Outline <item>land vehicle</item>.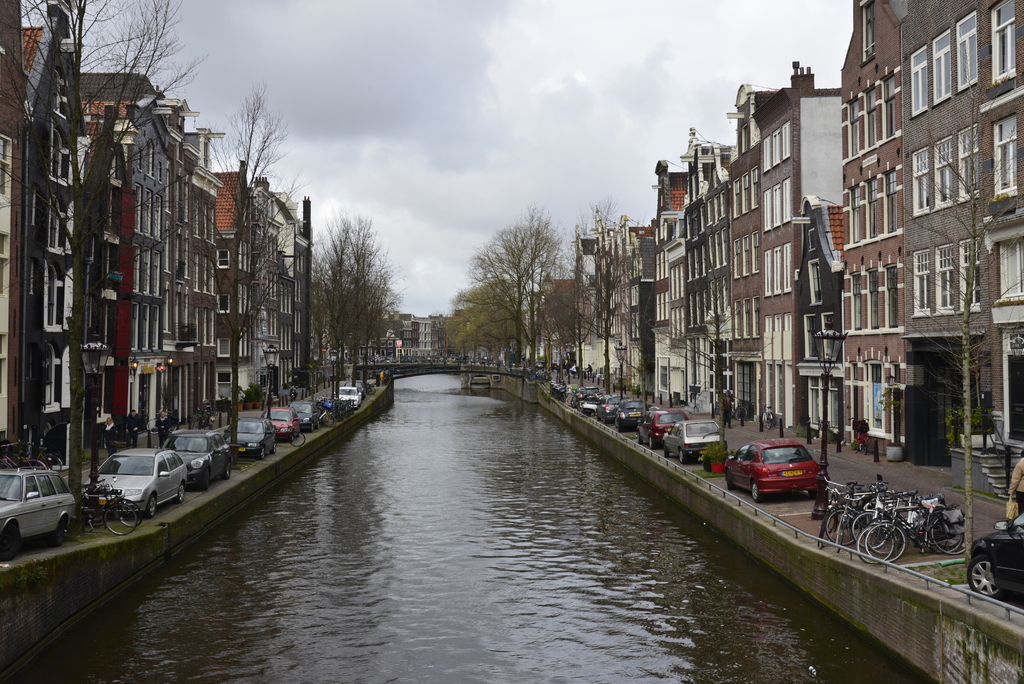
Outline: bbox=[342, 379, 365, 399].
